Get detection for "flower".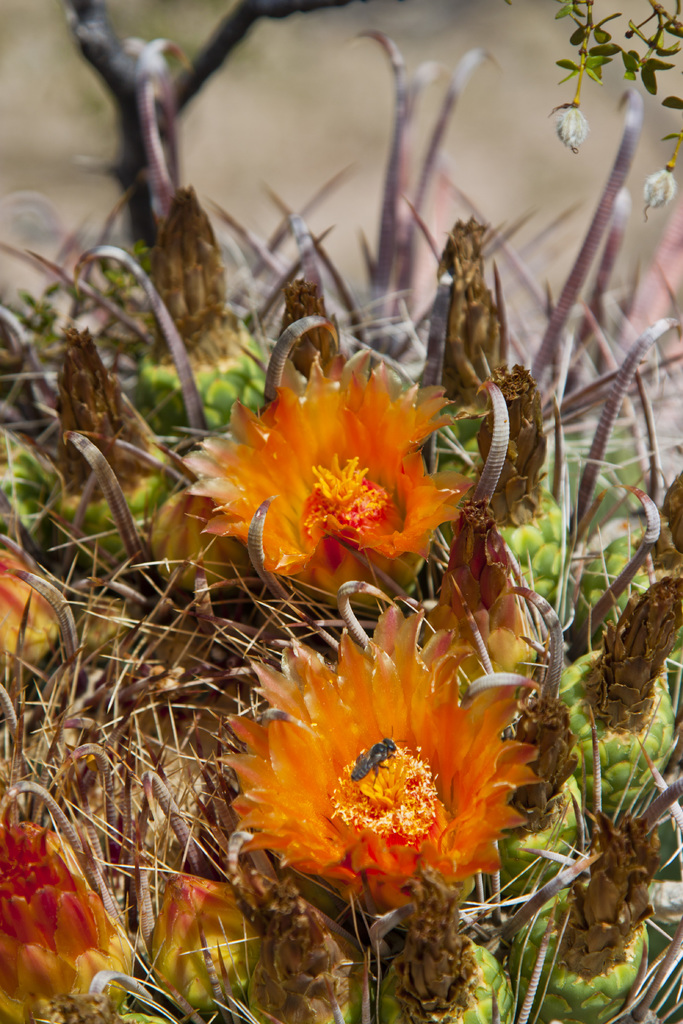
Detection: l=226, t=603, r=539, b=908.
